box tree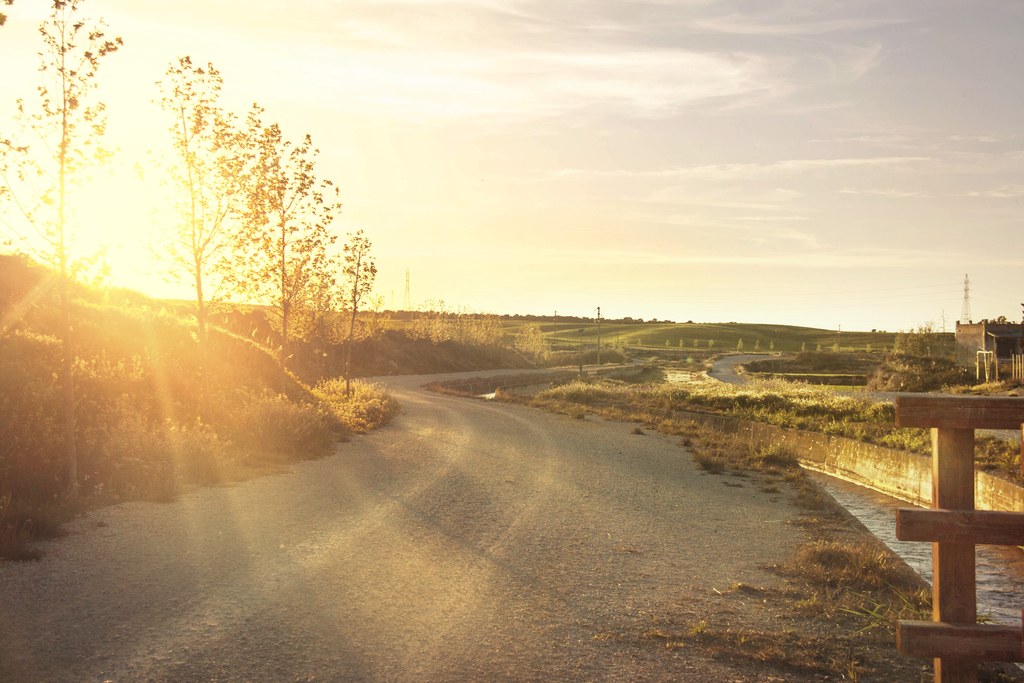
[x1=329, y1=226, x2=376, y2=395]
